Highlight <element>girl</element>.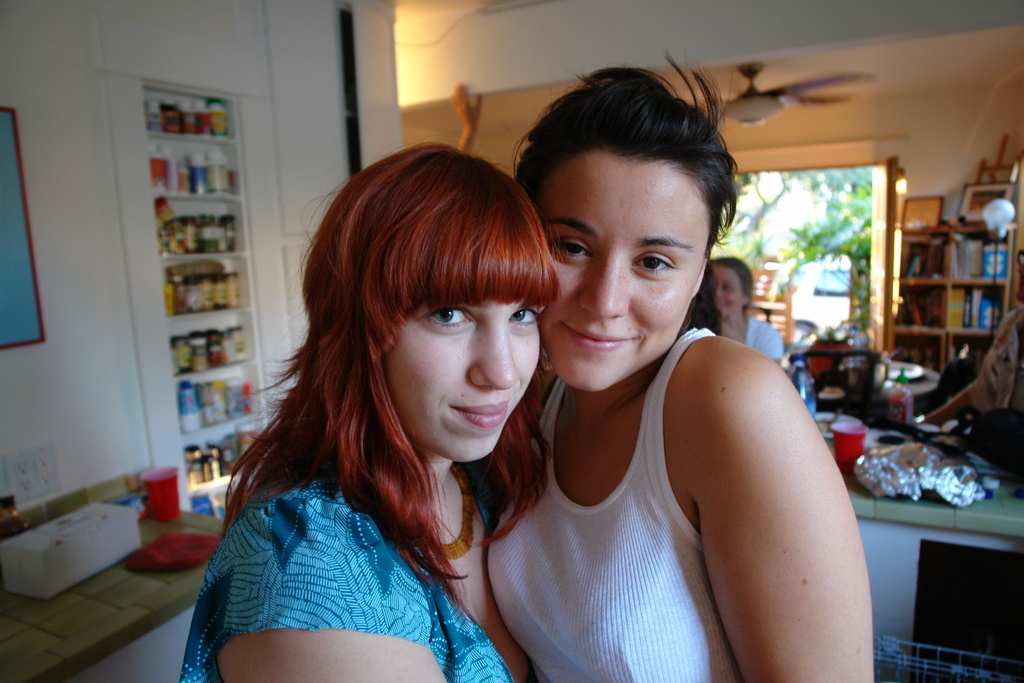
Highlighted region: BBox(182, 142, 566, 682).
